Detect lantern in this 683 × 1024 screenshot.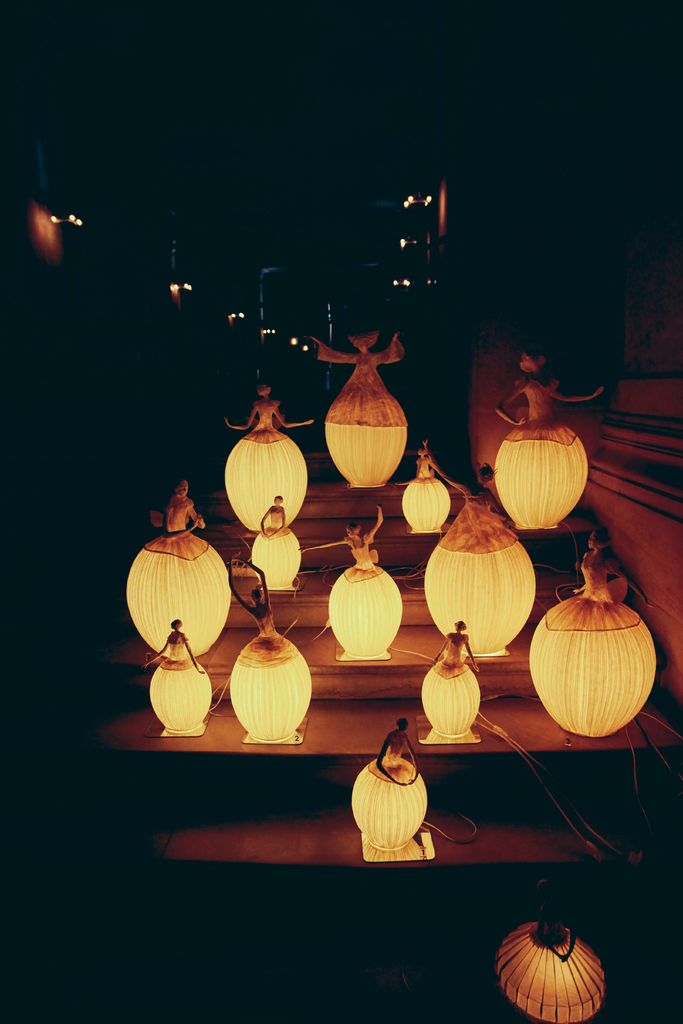
Detection: 248,496,302,585.
